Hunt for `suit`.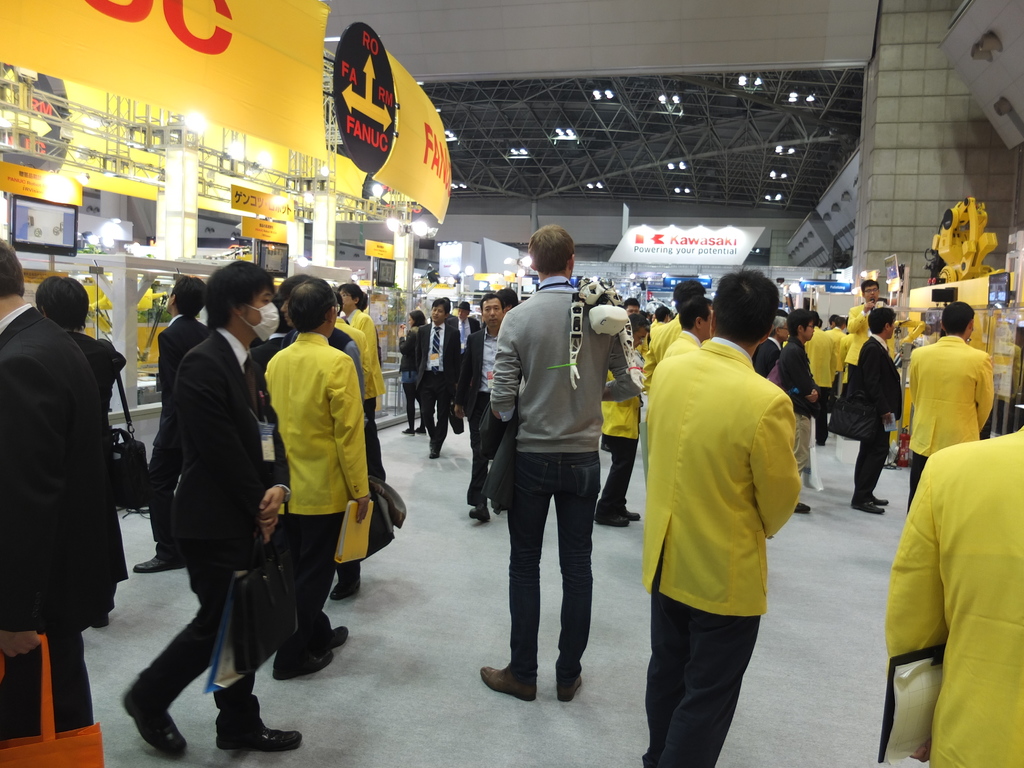
Hunted down at bbox(822, 325, 847, 377).
